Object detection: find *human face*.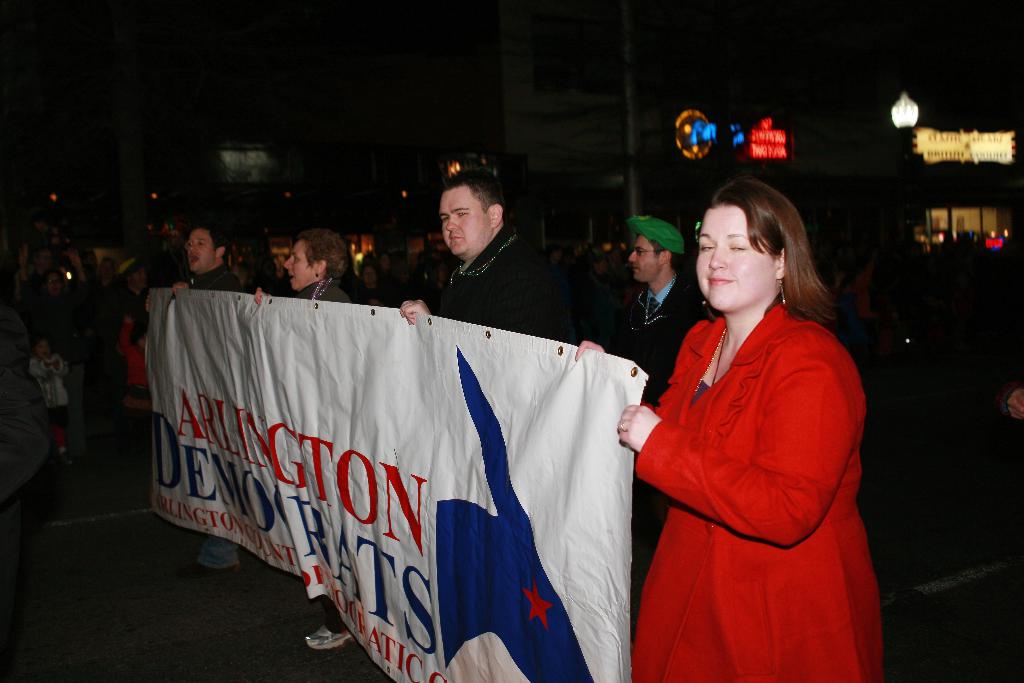
441:190:488:258.
